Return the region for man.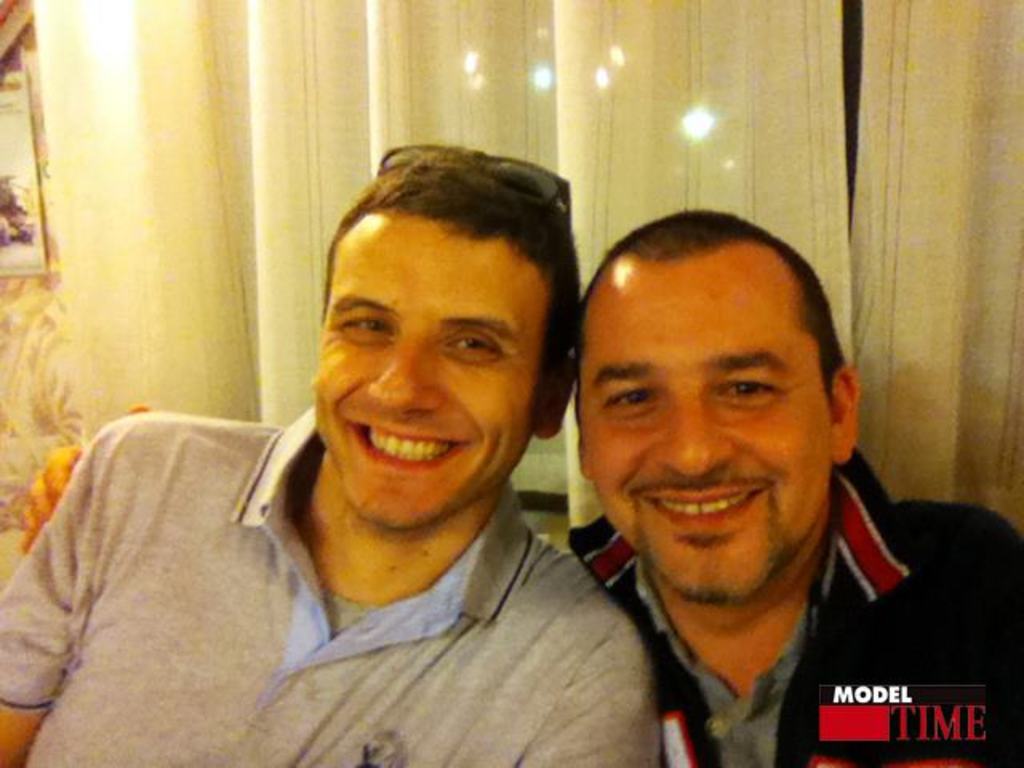
pyautogui.locateOnScreen(472, 189, 1008, 755).
